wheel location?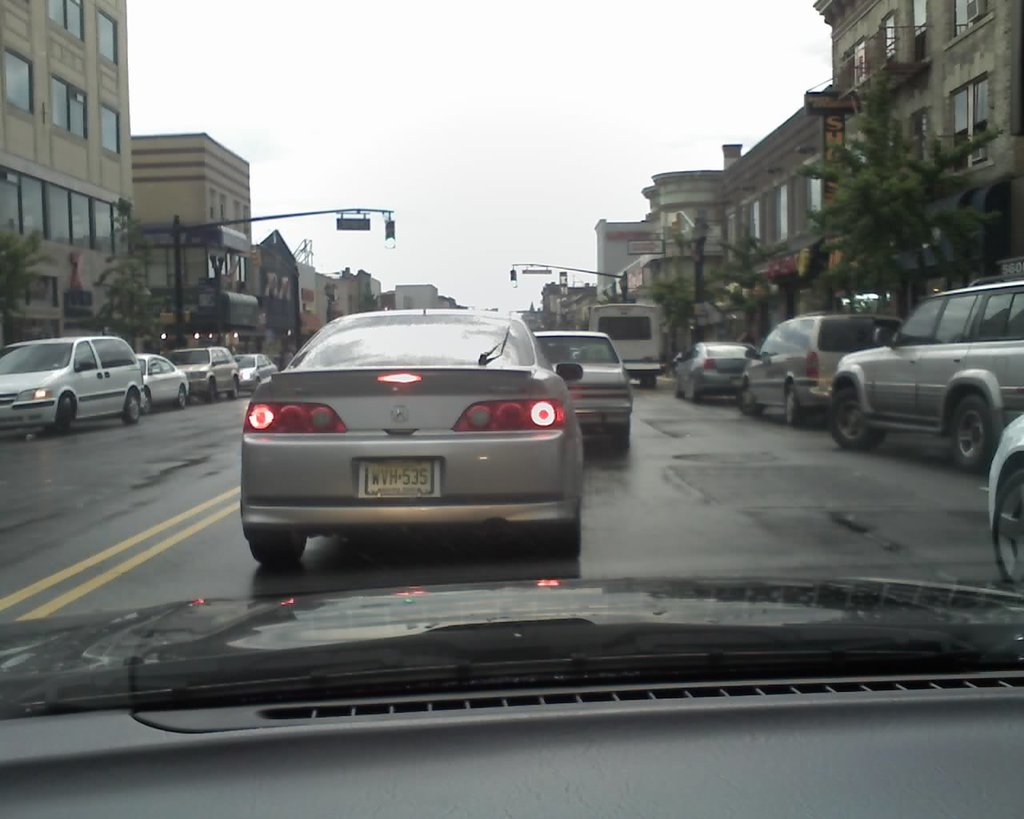
<bbox>832, 390, 885, 451</bbox>
